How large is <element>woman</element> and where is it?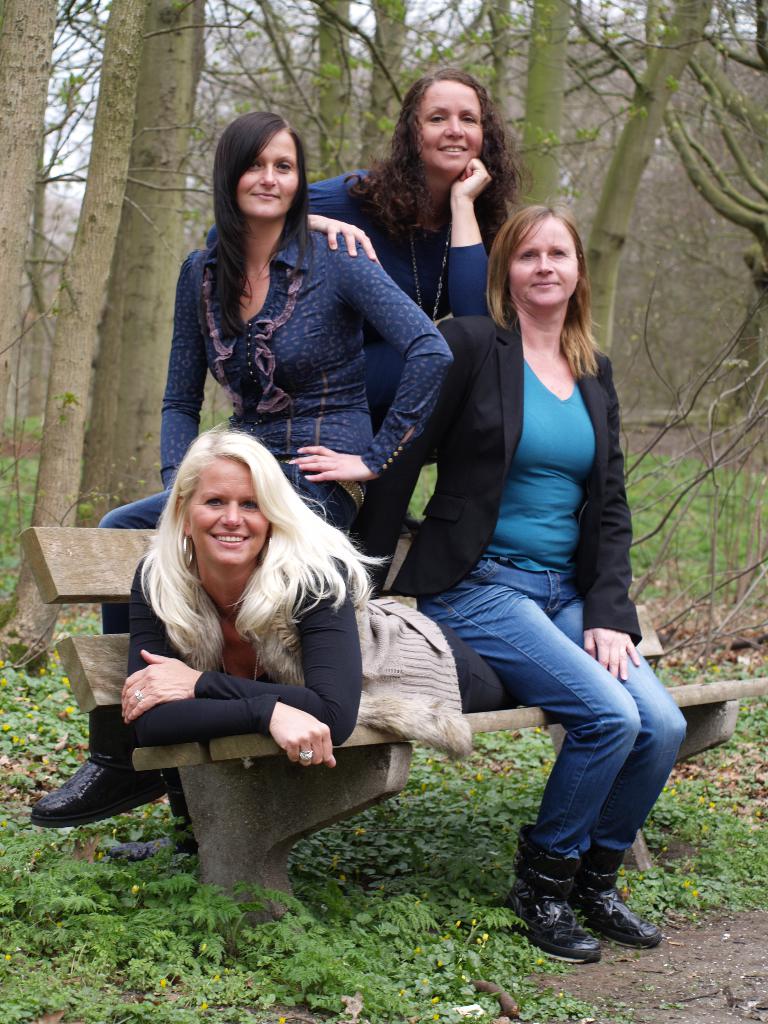
Bounding box: 26/109/464/833.
